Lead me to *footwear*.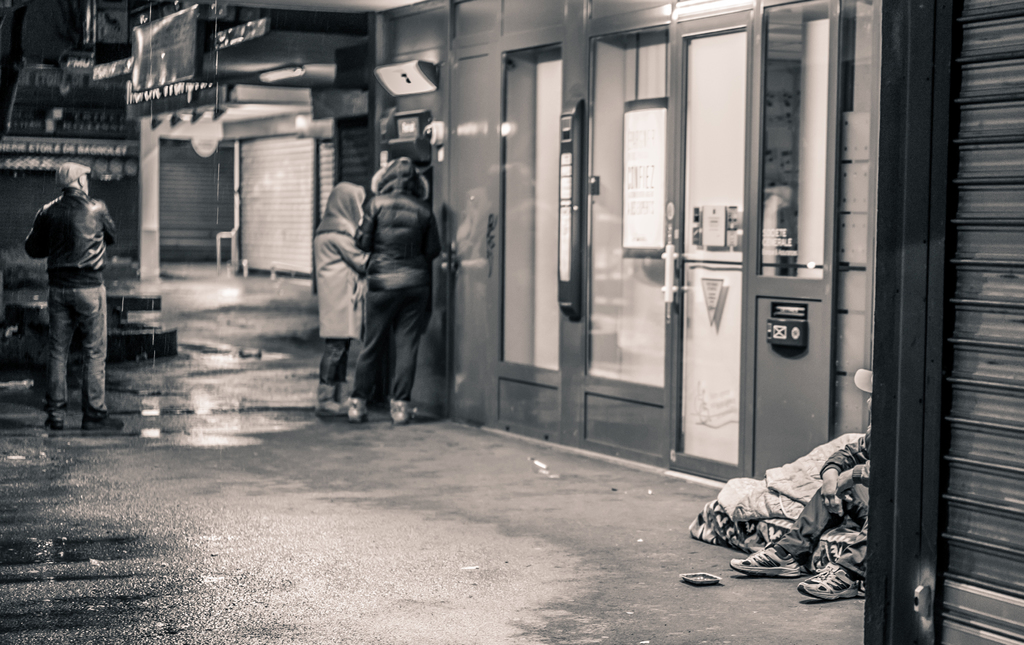
Lead to BBox(348, 394, 368, 421).
